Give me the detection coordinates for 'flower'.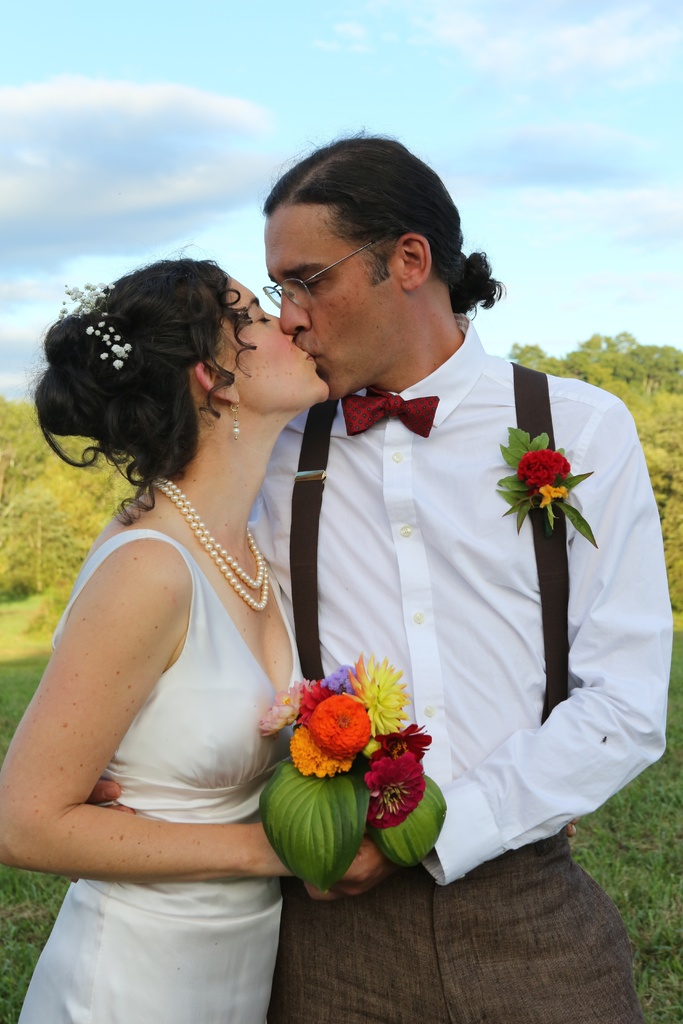
Rect(316, 660, 363, 691).
